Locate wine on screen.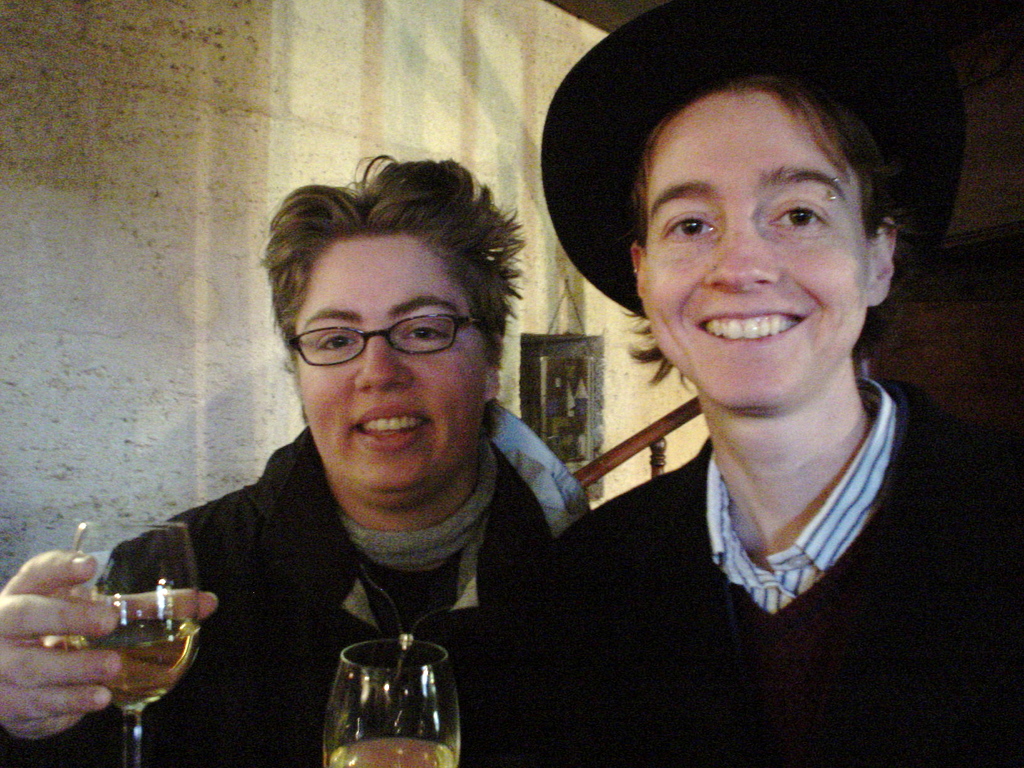
On screen at bbox=(70, 618, 199, 716).
